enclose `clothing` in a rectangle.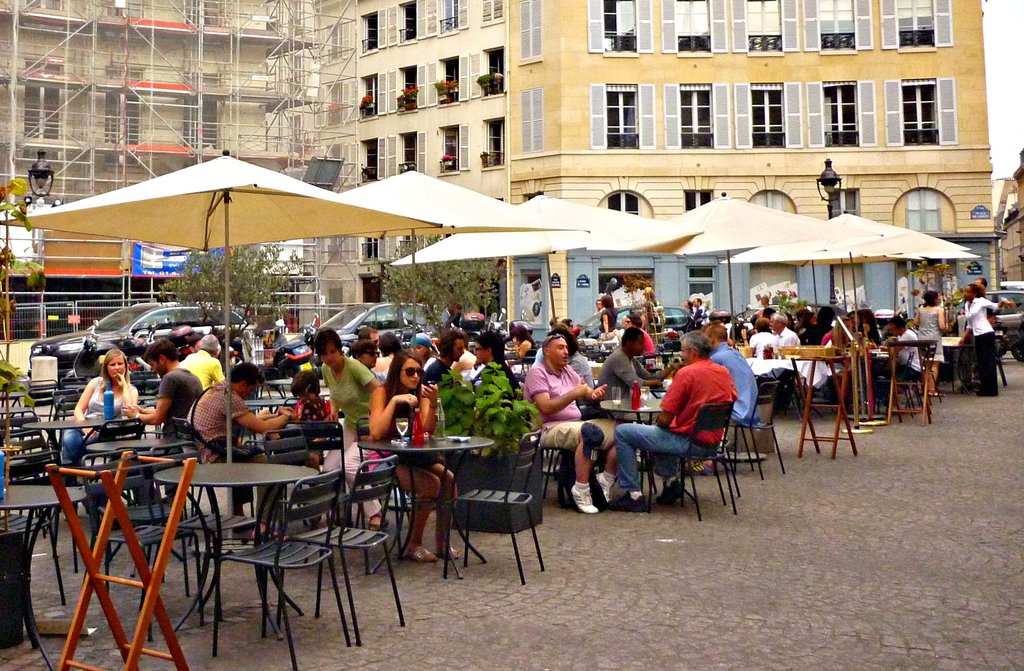
pyautogui.locateOnScreen(773, 326, 802, 355).
